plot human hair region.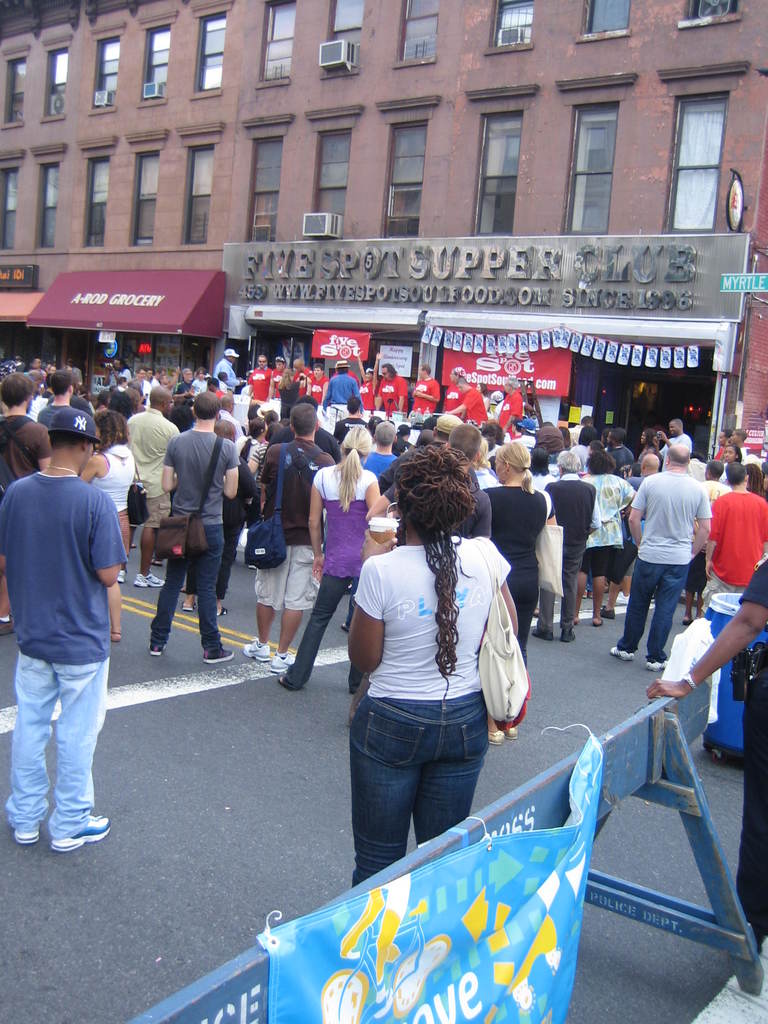
Plotted at bbox=[498, 438, 529, 481].
